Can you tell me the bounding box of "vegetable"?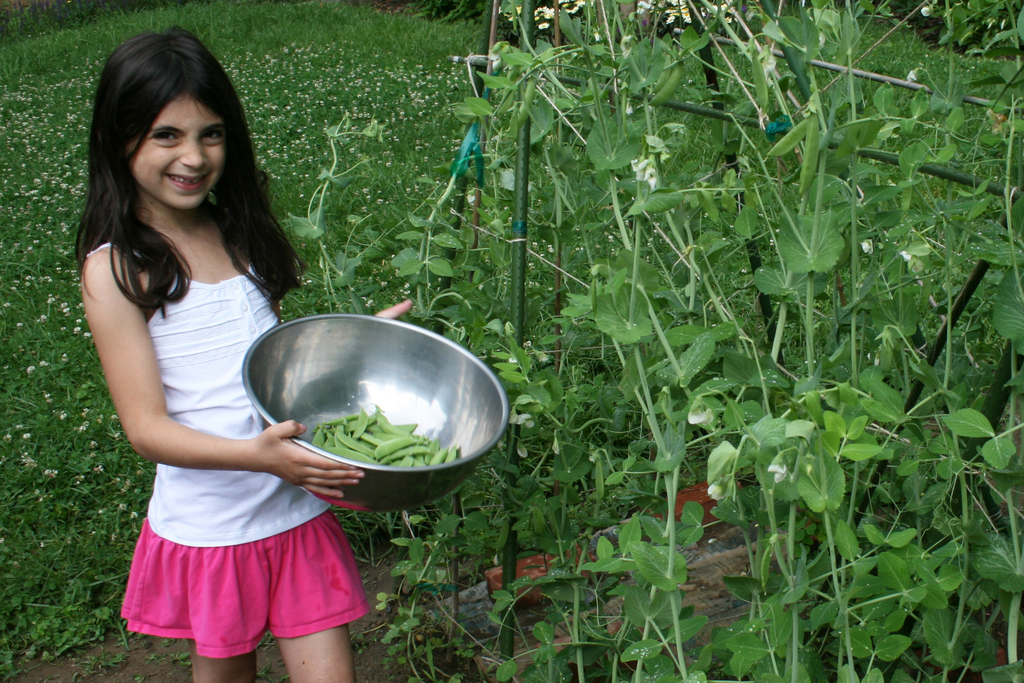
Rect(650, 68, 669, 94).
